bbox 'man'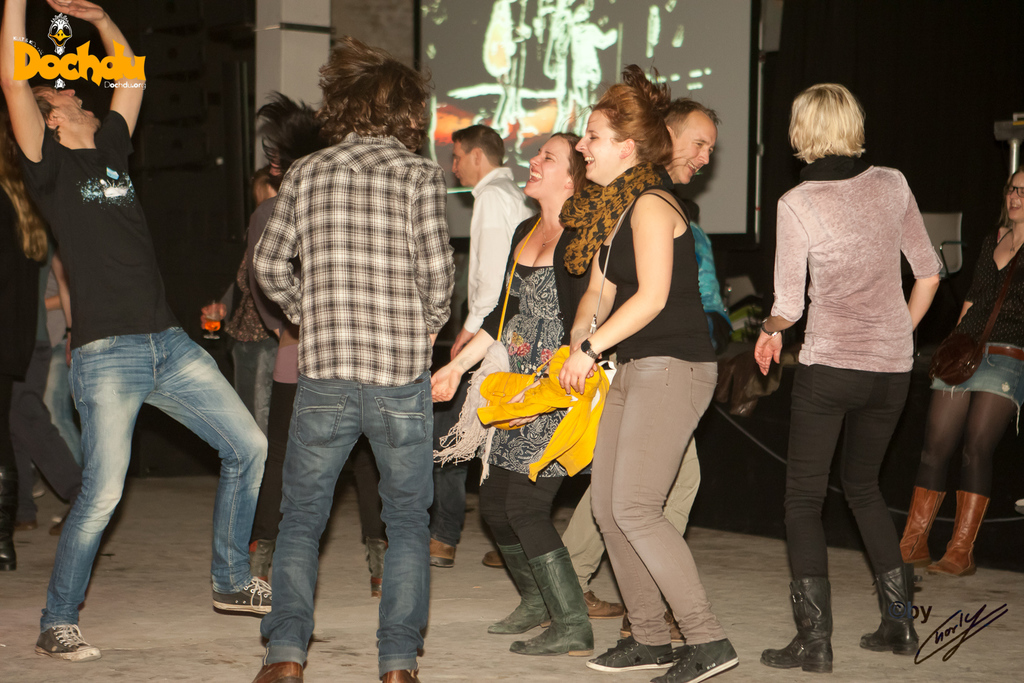
bbox(428, 122, 536, 566)
